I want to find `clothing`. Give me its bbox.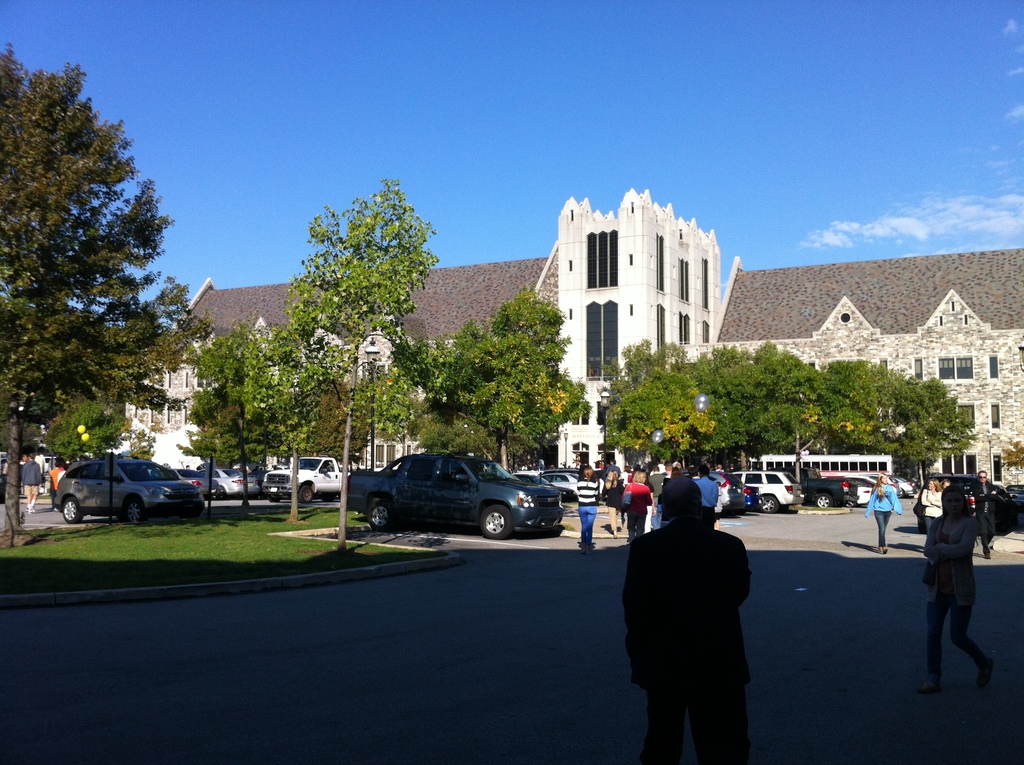
x1=621, y1=479, x2=651, y2=536.
